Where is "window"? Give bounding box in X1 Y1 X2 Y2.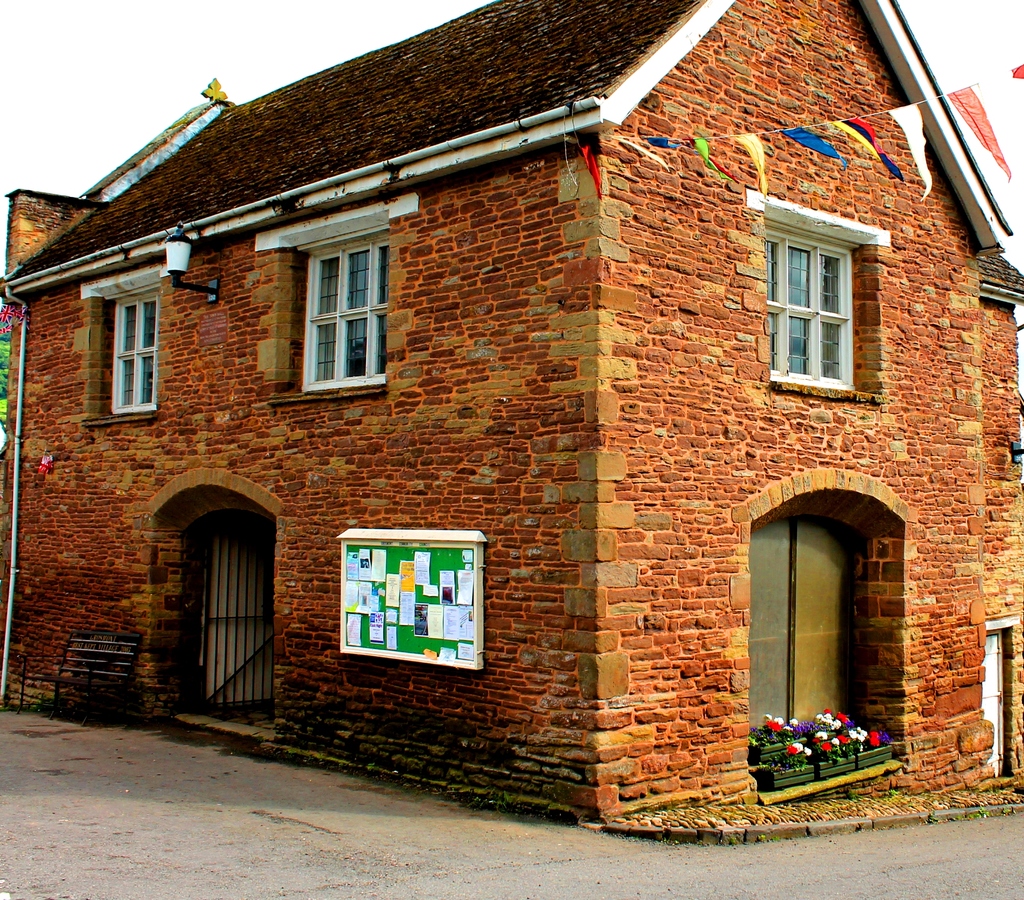
72 263 175 432.
